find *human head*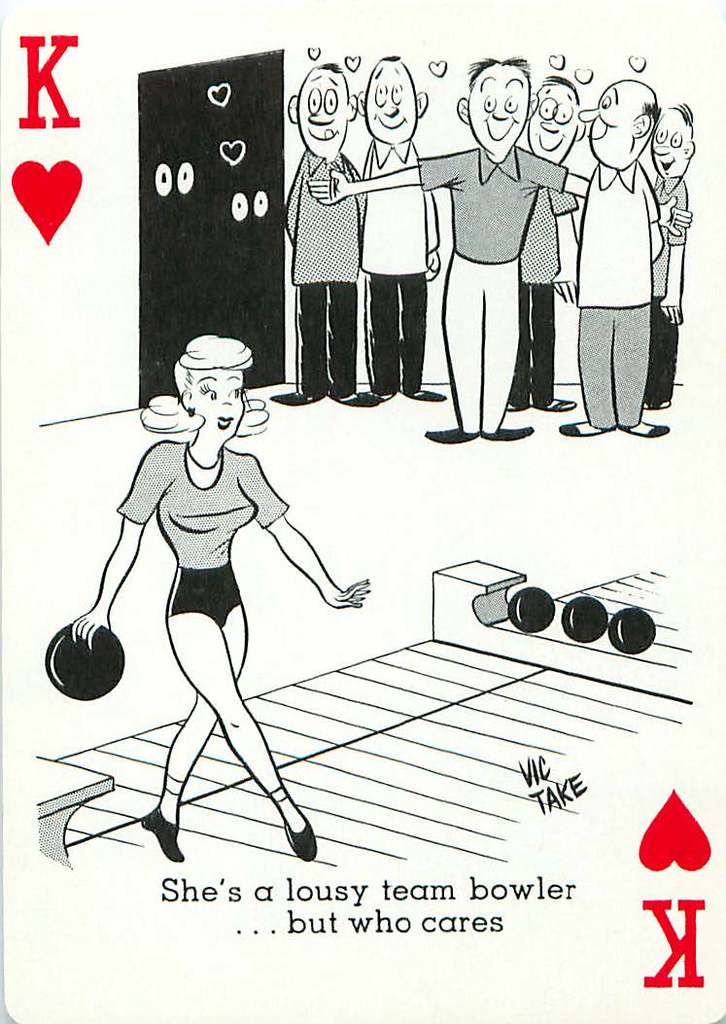
[353,54,430,143]
